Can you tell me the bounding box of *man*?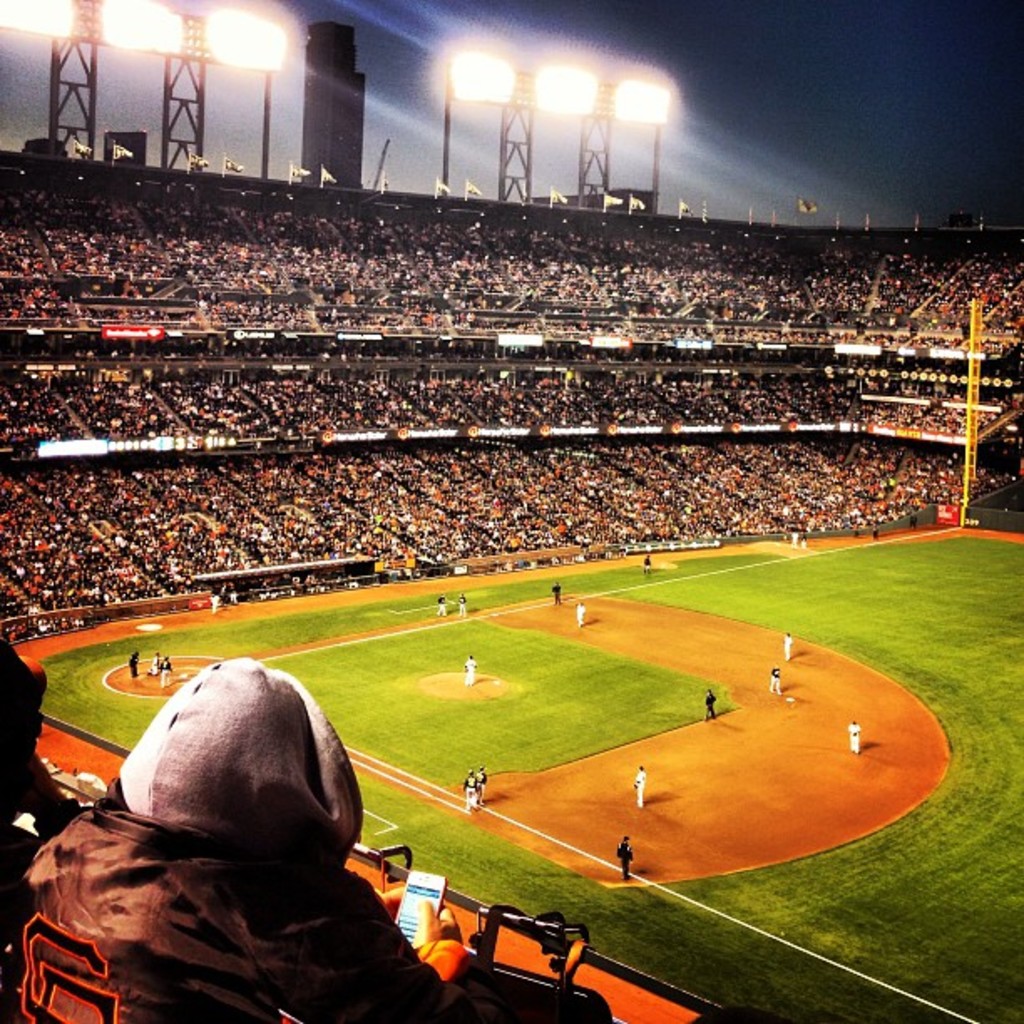
x1=129, y1=653, x2=142, y2=679.
